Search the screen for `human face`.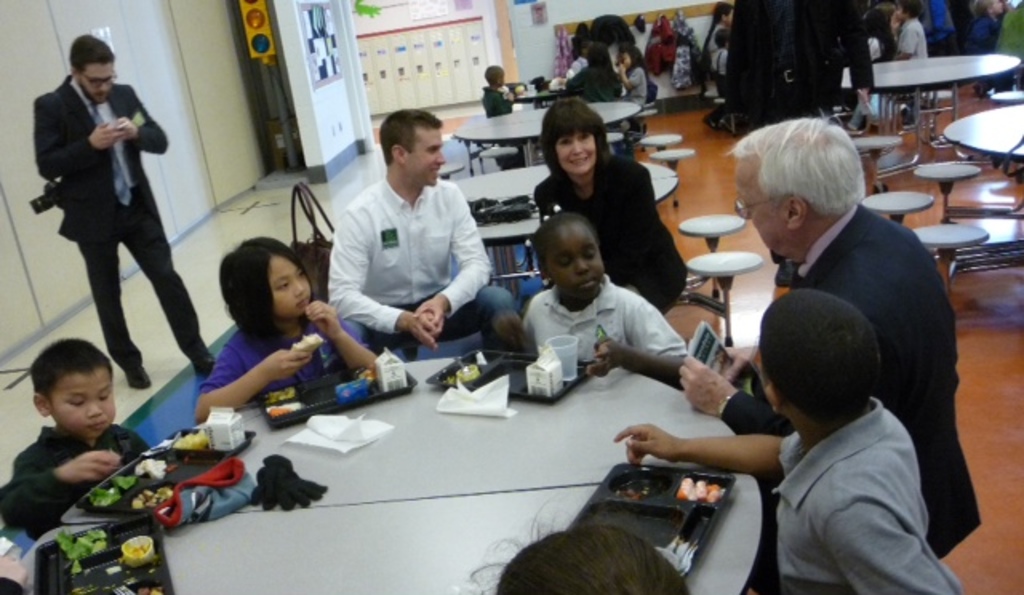
Found at <region>554, 130, 592, 176</region>.
